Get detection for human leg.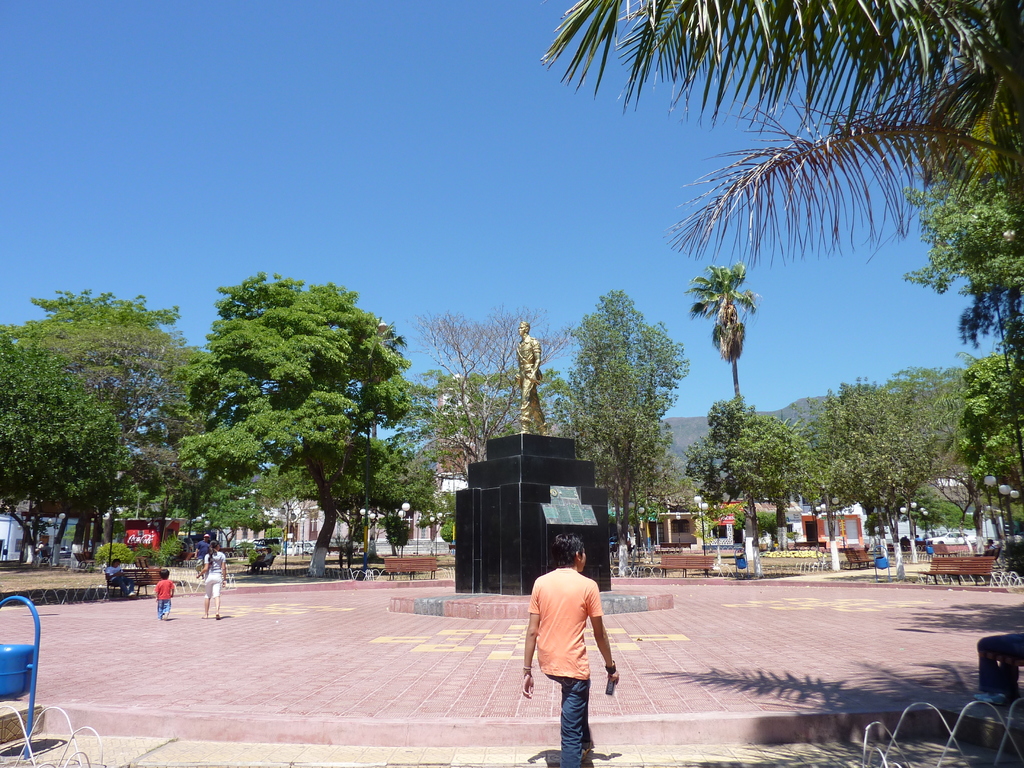
Detection: [520, 376, 538, 436].
